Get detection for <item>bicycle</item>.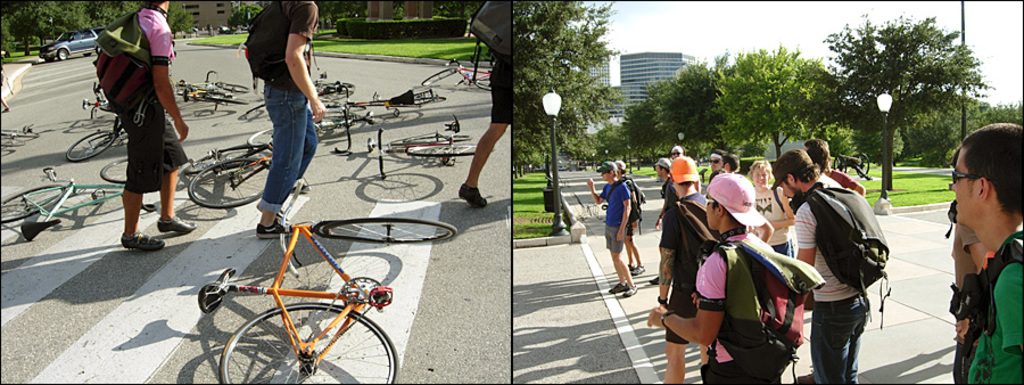
Detection: 330,85,438,112.
